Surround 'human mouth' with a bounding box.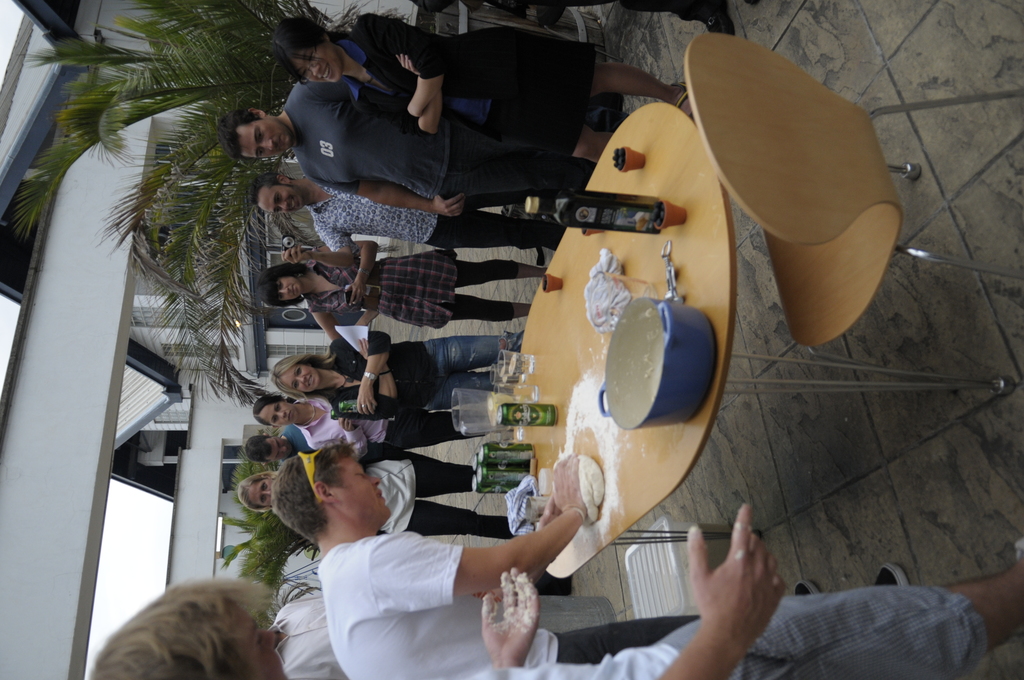
locate(287, 411, 291, 424).
